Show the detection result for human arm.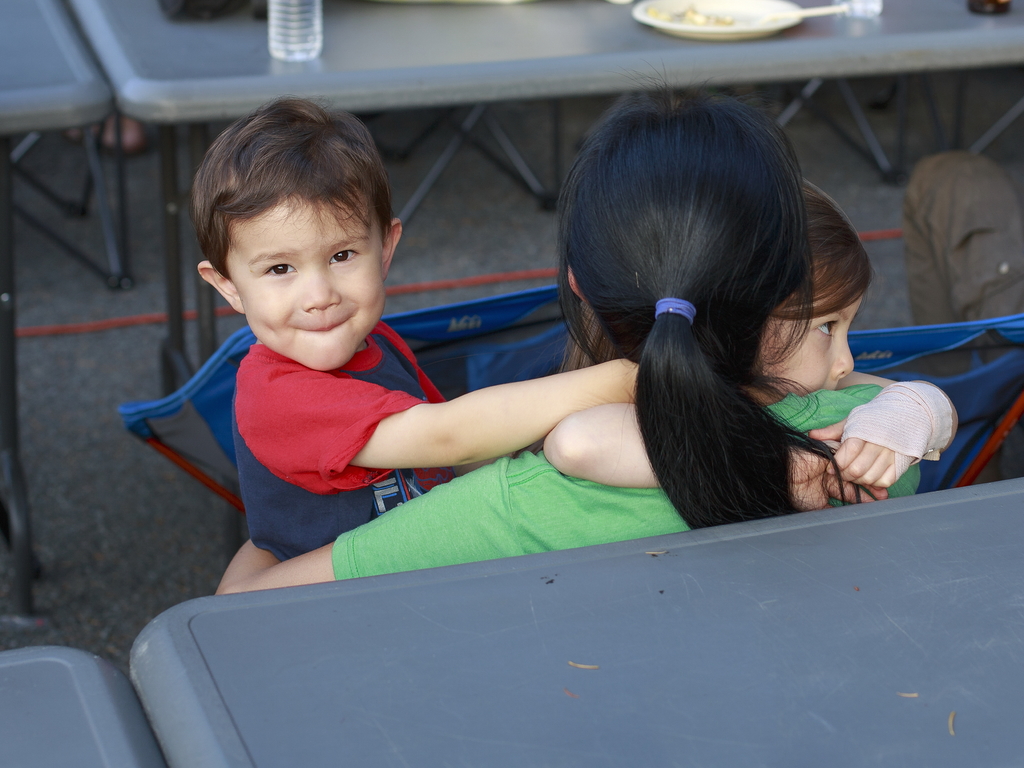
810/370/960/490.
